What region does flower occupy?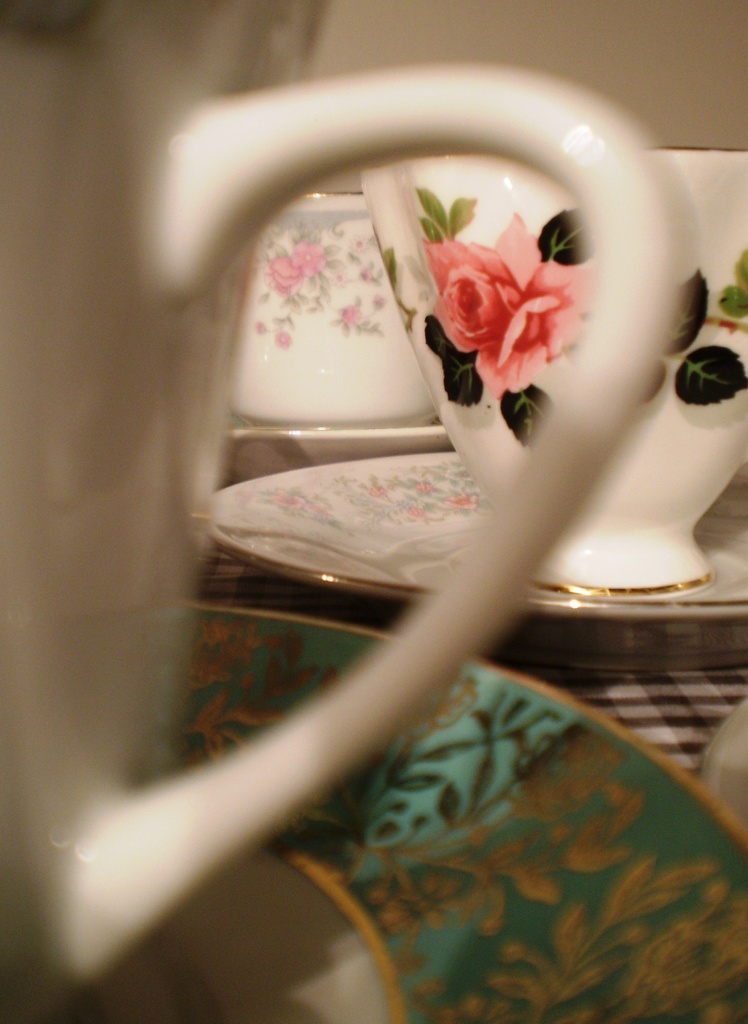
detection(265, 254, 294, 292).
